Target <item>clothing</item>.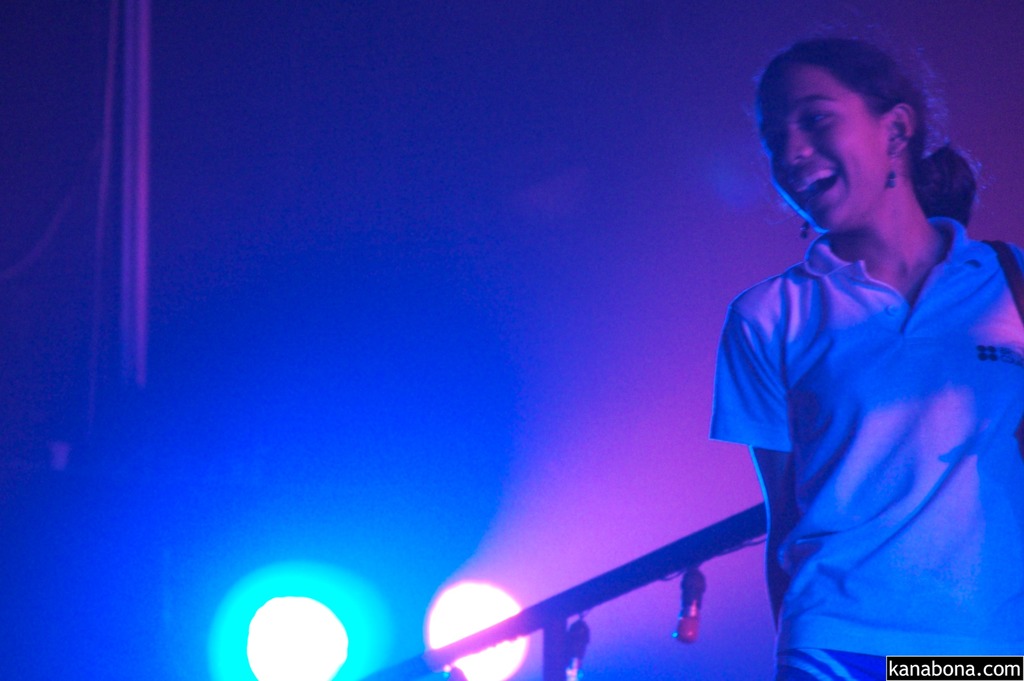
Target region: bbox(732, 144, 1004, 677).
